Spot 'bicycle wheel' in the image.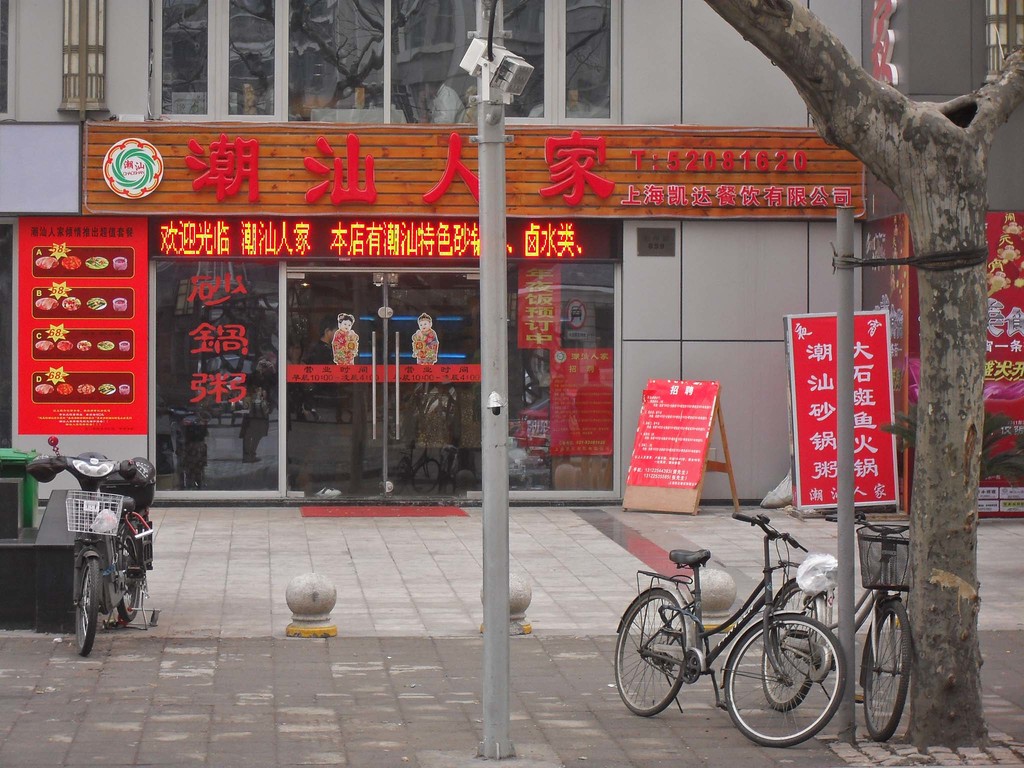
'bicycle wheel' found at rect(724, 614, 846, 748).
